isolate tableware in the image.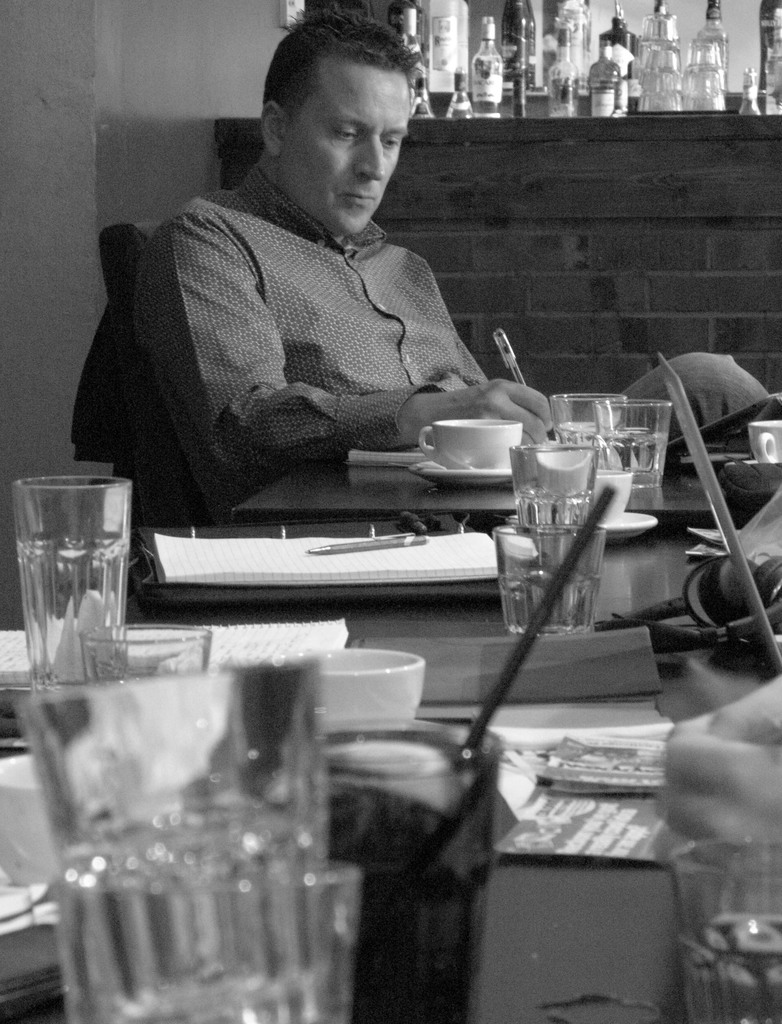
Isolated region: rect(9, 471, 131, 693).
